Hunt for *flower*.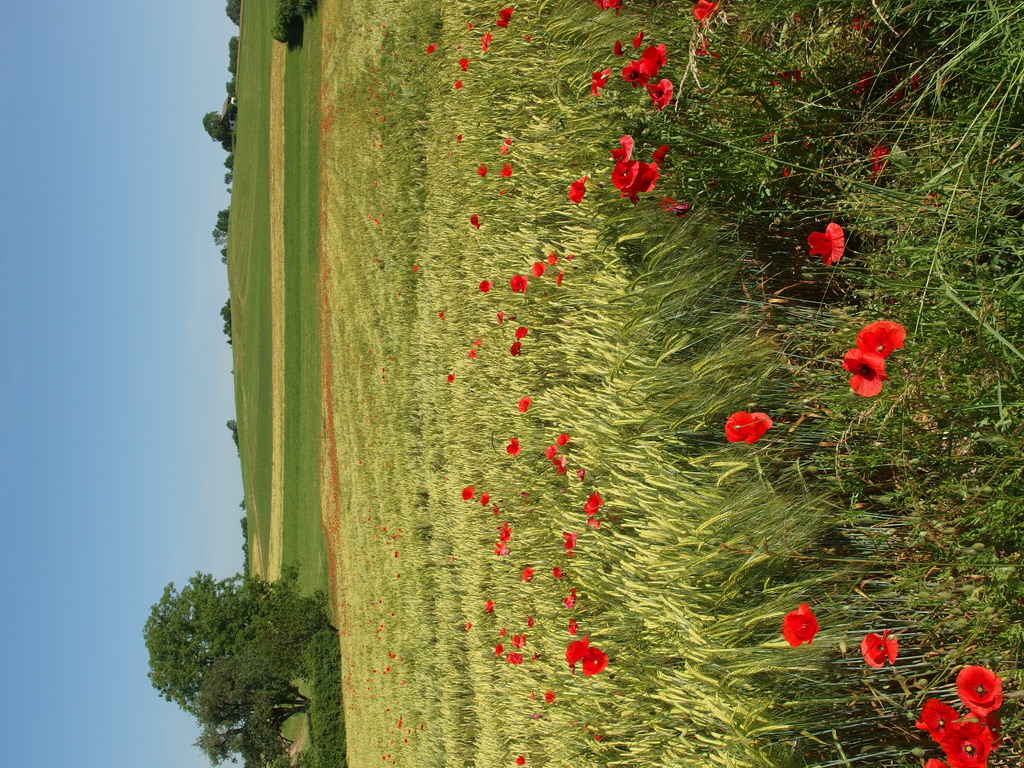
Hunted down at BBox(625, 56, 651, 83).
